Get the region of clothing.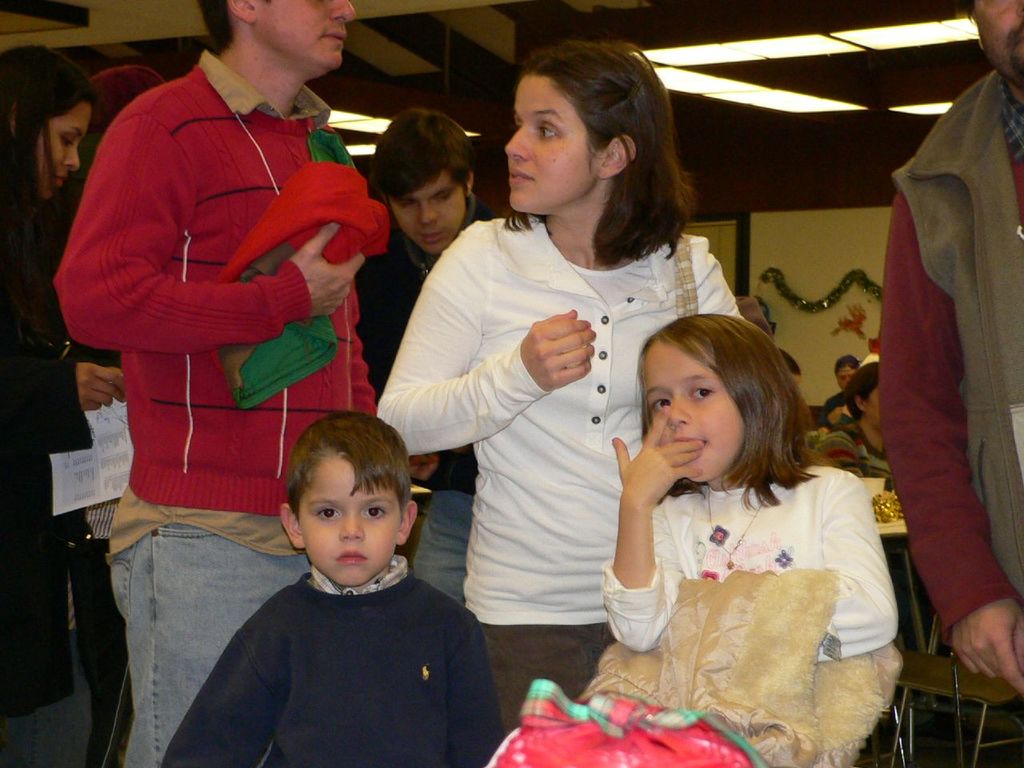
x1=63 y1=162 x2=138 y2=767.
